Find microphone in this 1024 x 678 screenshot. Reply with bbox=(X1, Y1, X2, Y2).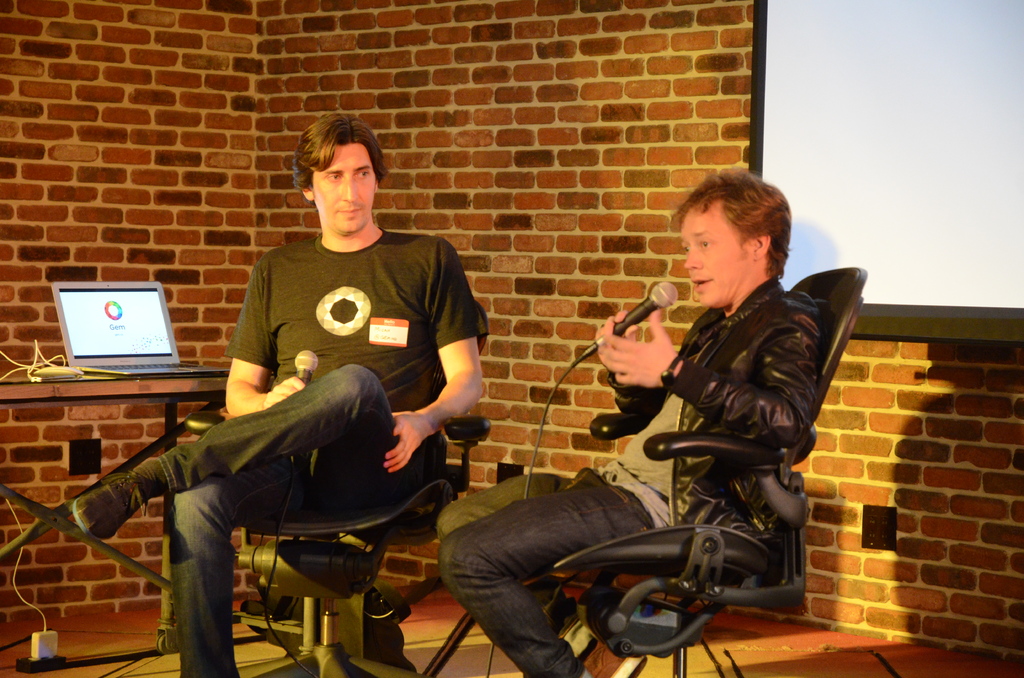
bbox=(294, 349, 320, 385).
